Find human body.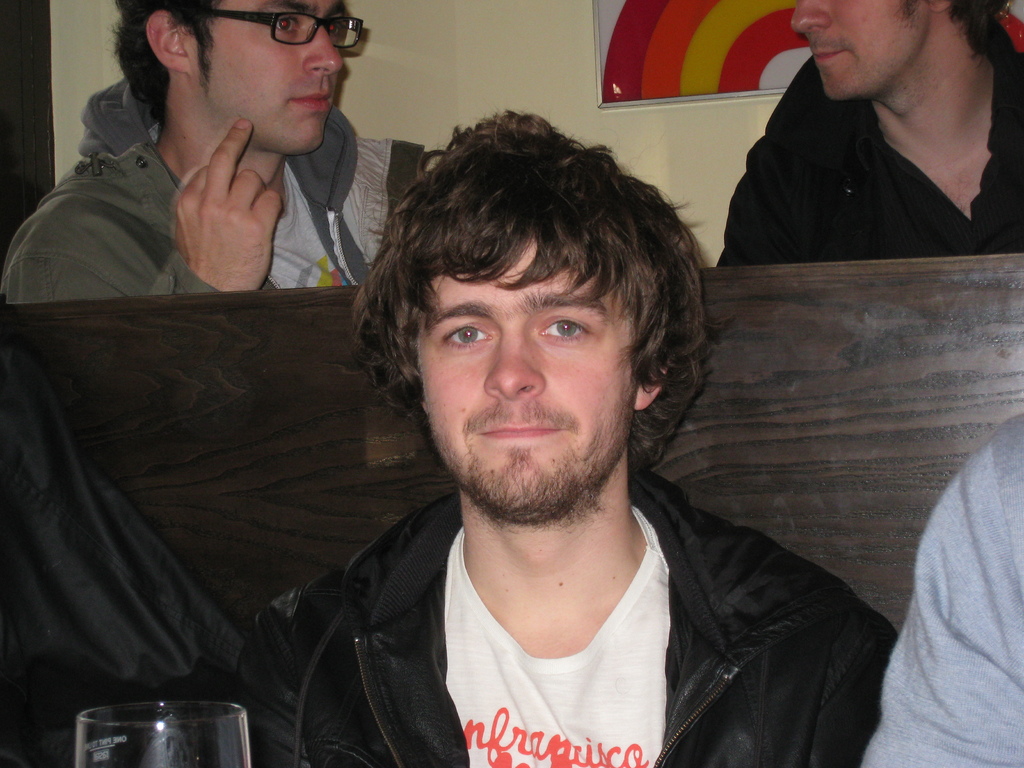
719/0/1012/282.
